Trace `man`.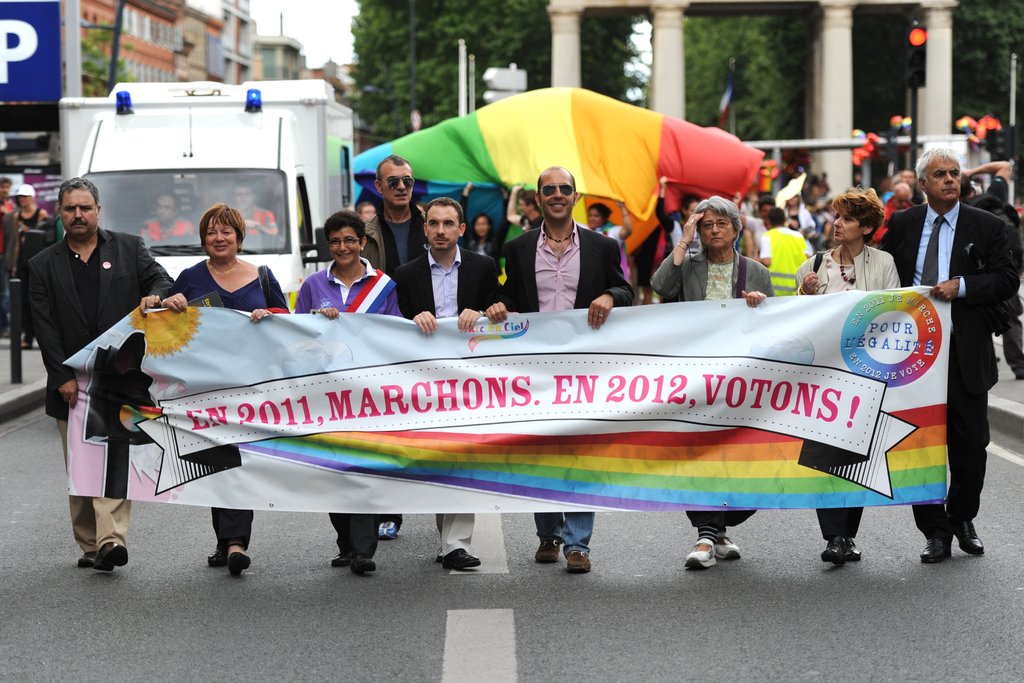
Traced to [x1=873, y1=147, x2=1018, y2=562].
